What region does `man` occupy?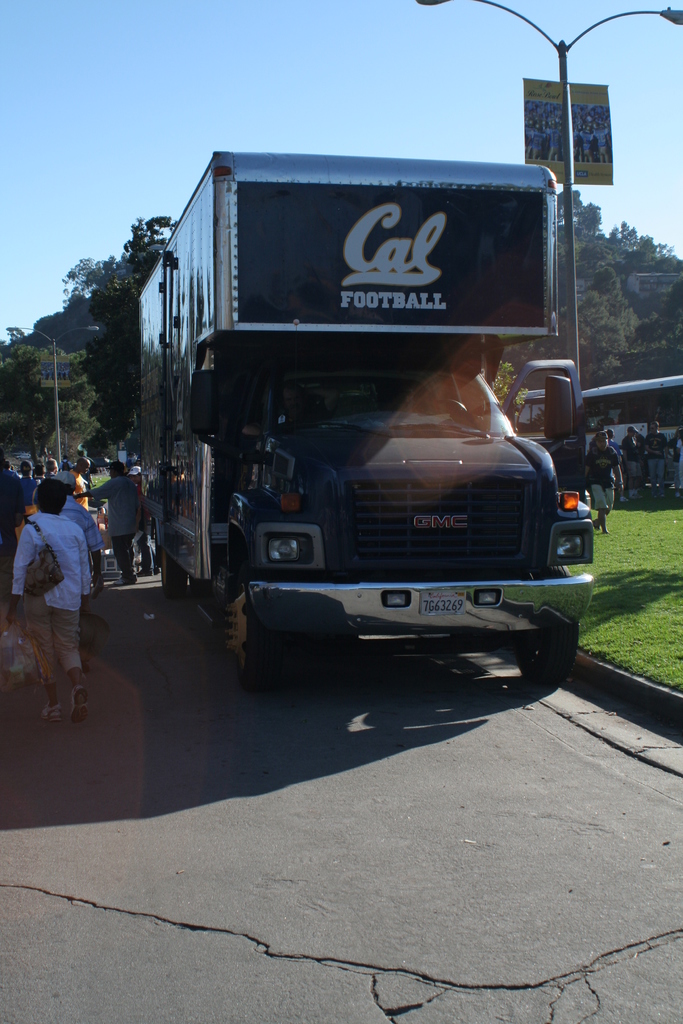
{"left": 42, "top": 457, "right": 58, "bottom": 479}.
